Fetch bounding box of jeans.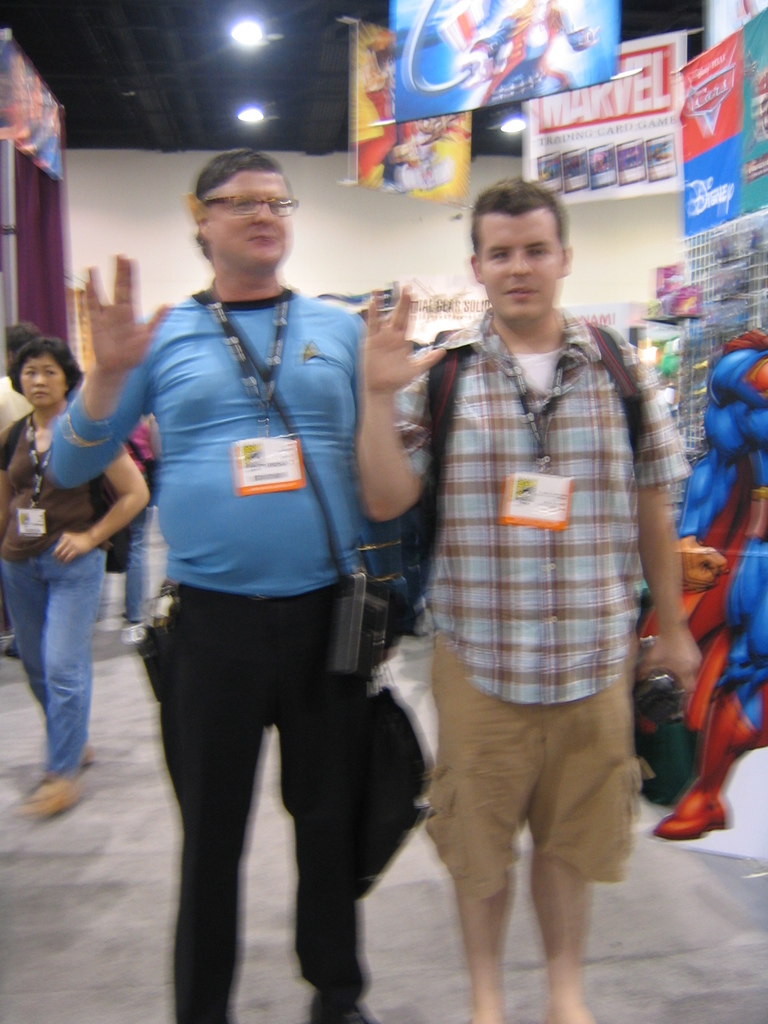
Bbox: (8, 526, 109, 808).
